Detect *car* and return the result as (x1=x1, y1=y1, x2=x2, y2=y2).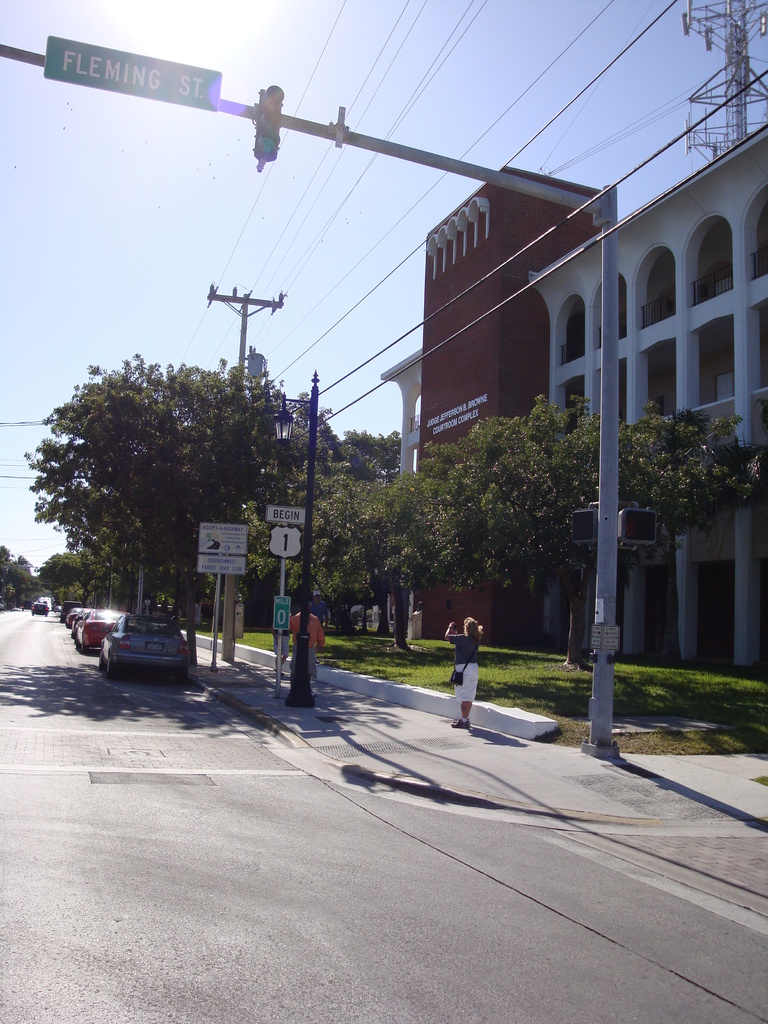
(x1=75, y1=605, x2=115, y2=657).
